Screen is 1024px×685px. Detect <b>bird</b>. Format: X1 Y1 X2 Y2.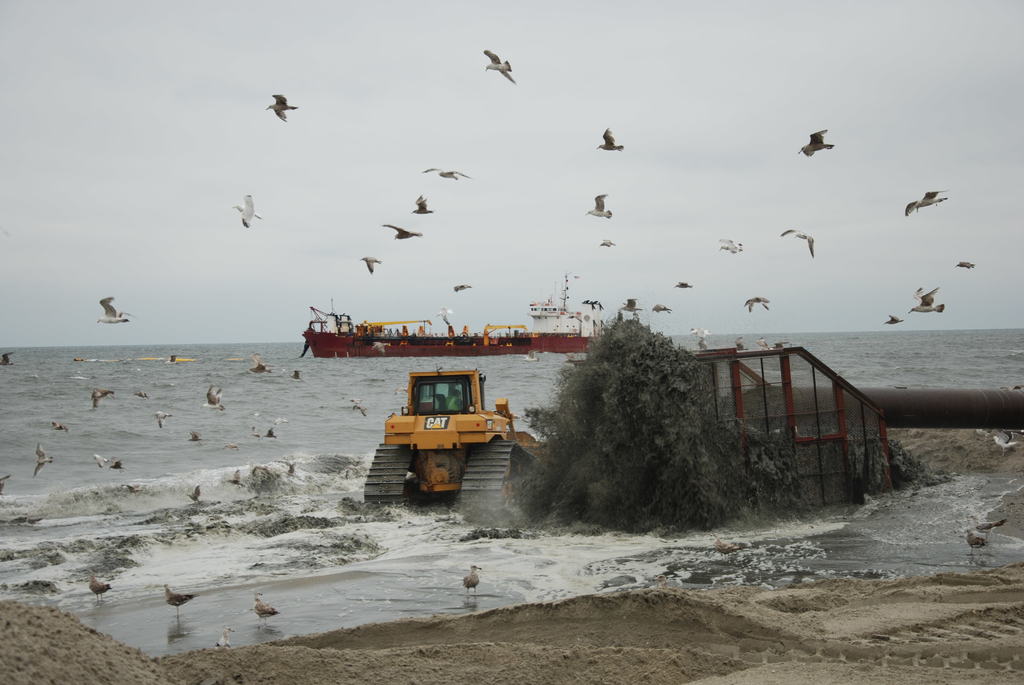
486 45 516 85.
